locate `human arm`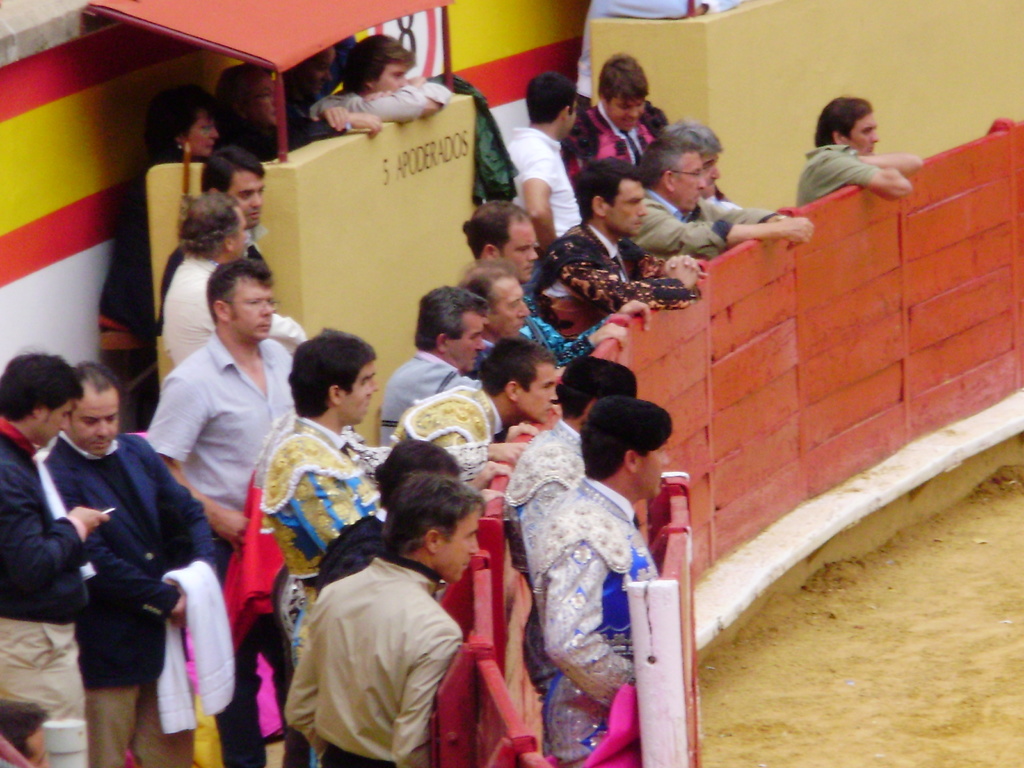
[x1=148, y1=445, x2=220, y2=575]
